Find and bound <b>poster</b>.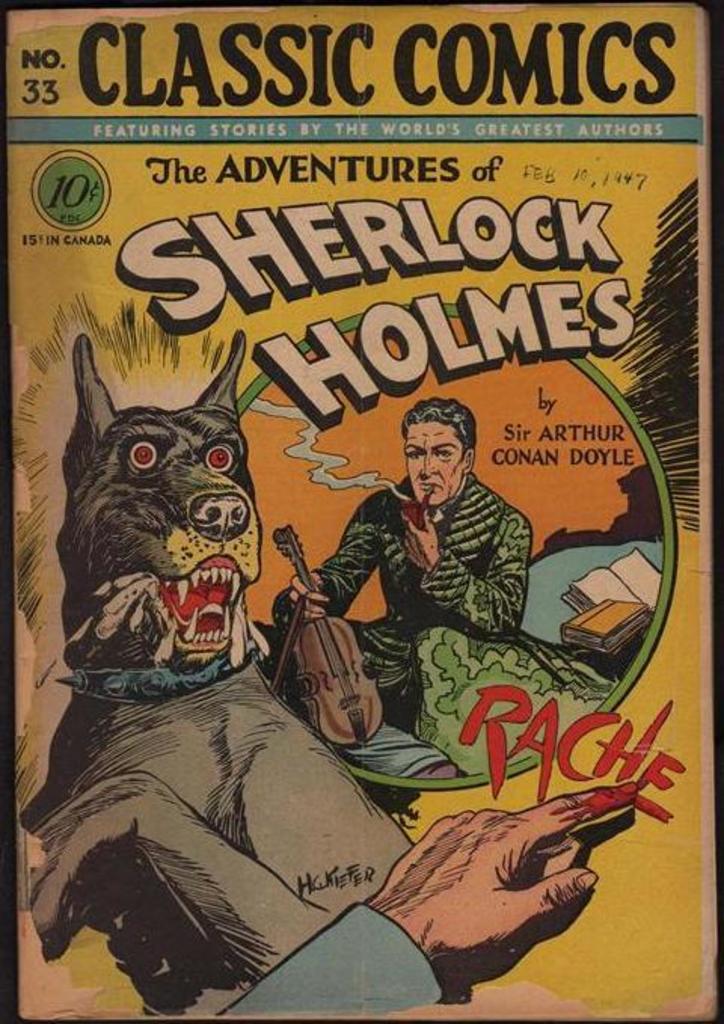
Bound: <box>0,0,722,1019</box>.
